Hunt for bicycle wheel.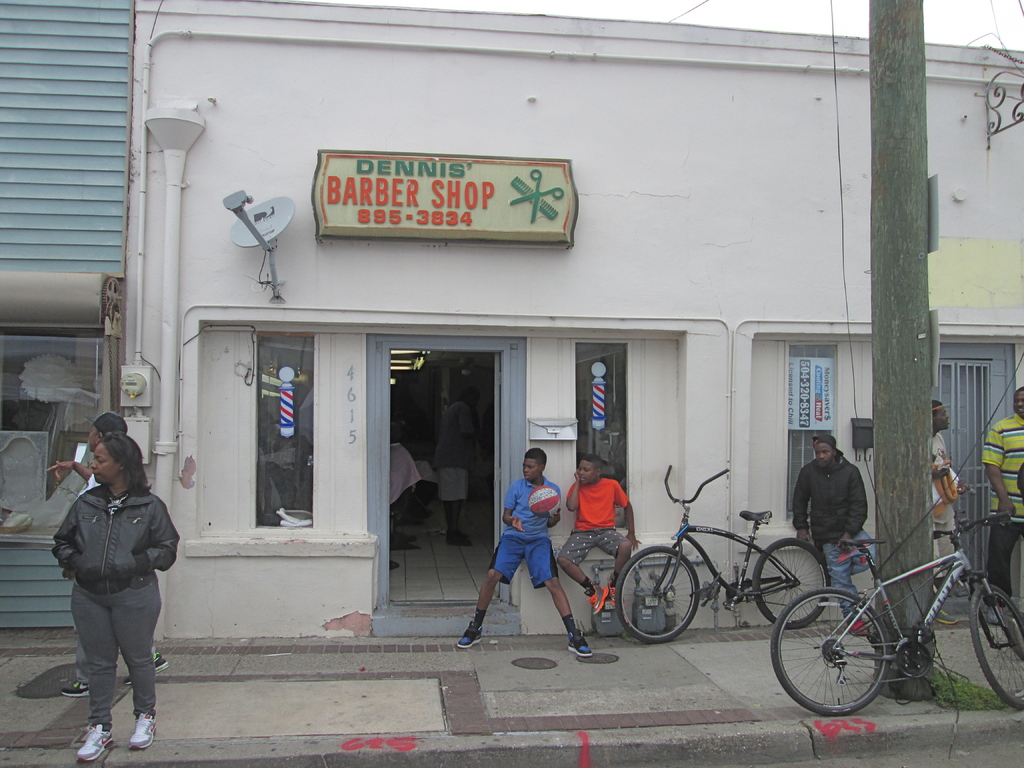
Hunted down at Rect(769, 584, 890, 713).
